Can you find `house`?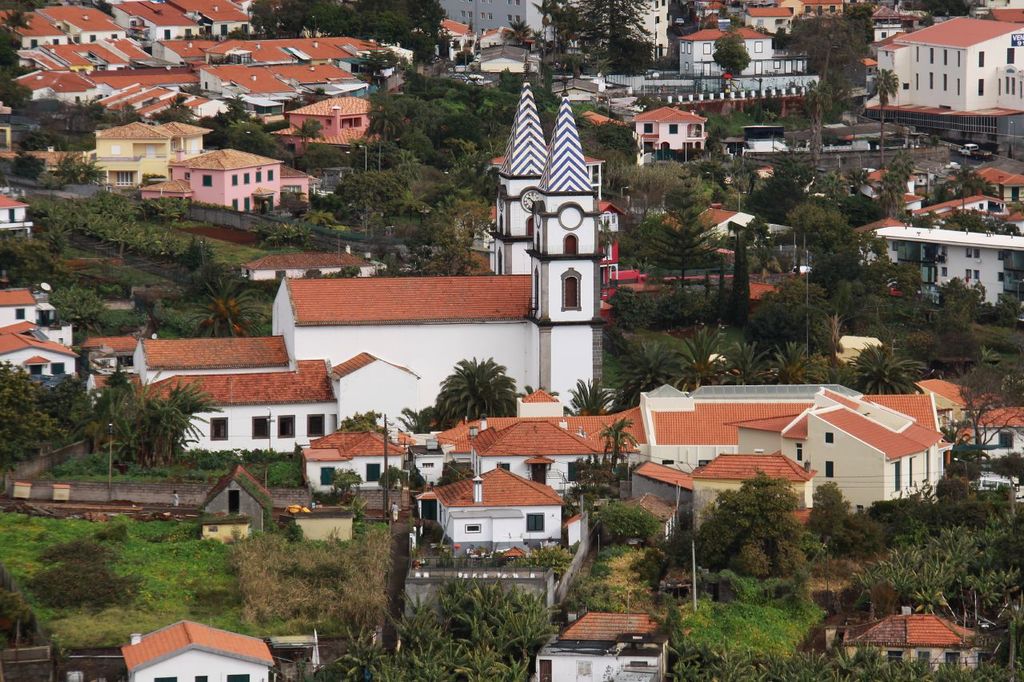
Yes, bounding box: l=435, t=463, r=568, b=548.
